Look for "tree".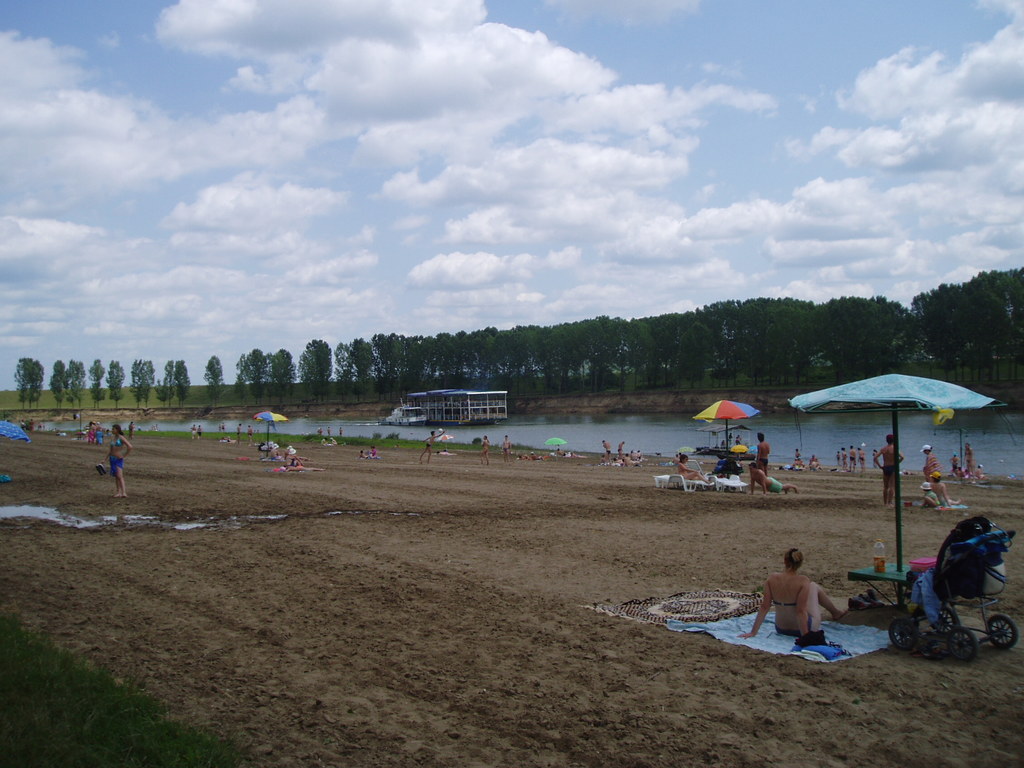
Found: detection(729, 280, 835, 377).
